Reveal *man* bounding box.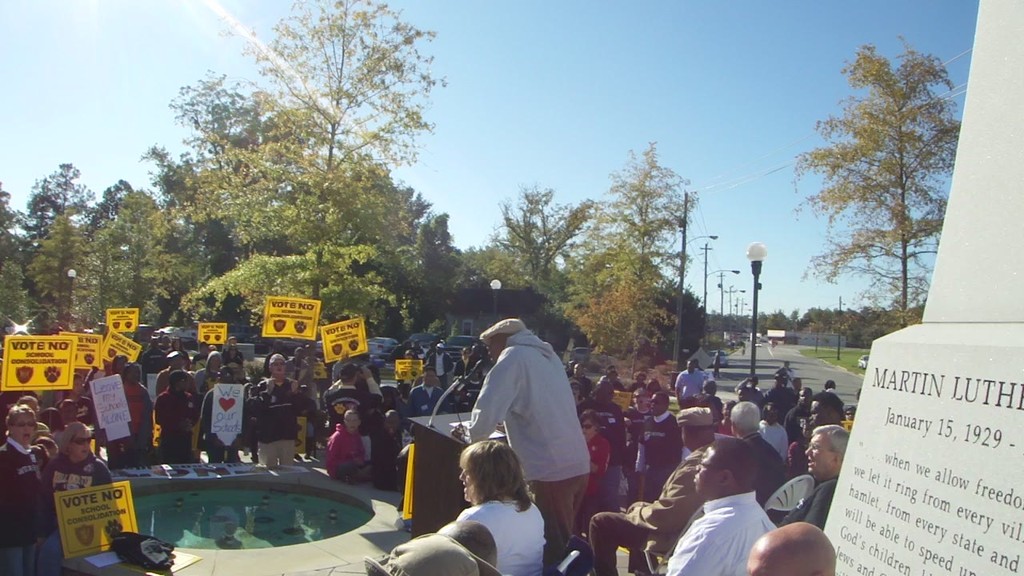
Revealed: (left=190, top=340, right=209, bottom=370).
